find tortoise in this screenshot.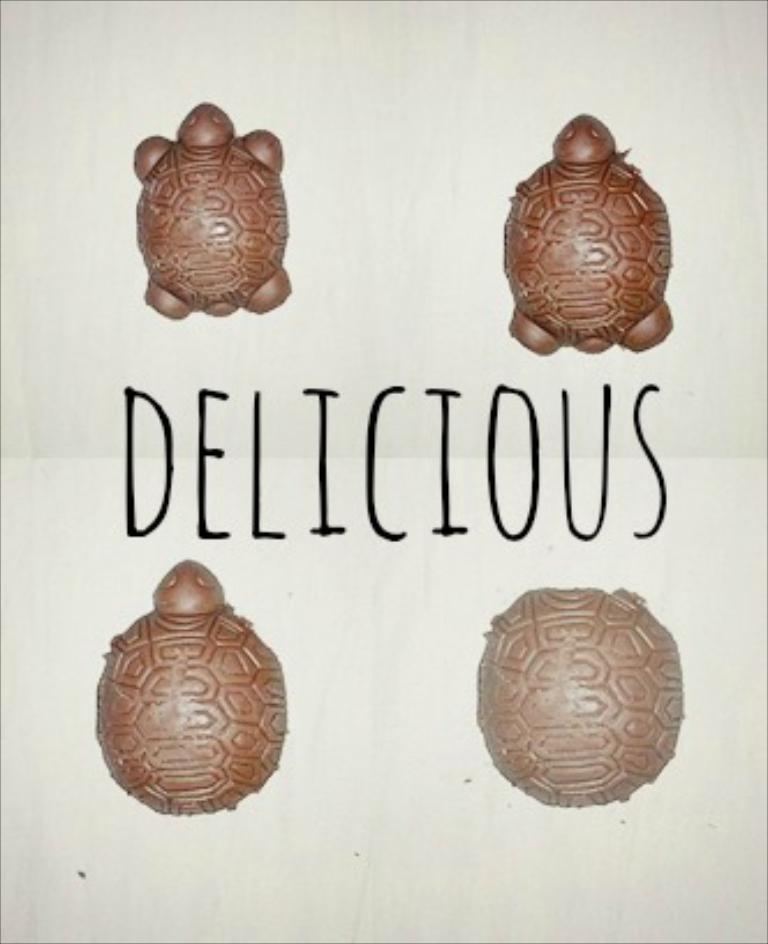
The bounding box for tortoise is detection(477, 585, 680, 805).
